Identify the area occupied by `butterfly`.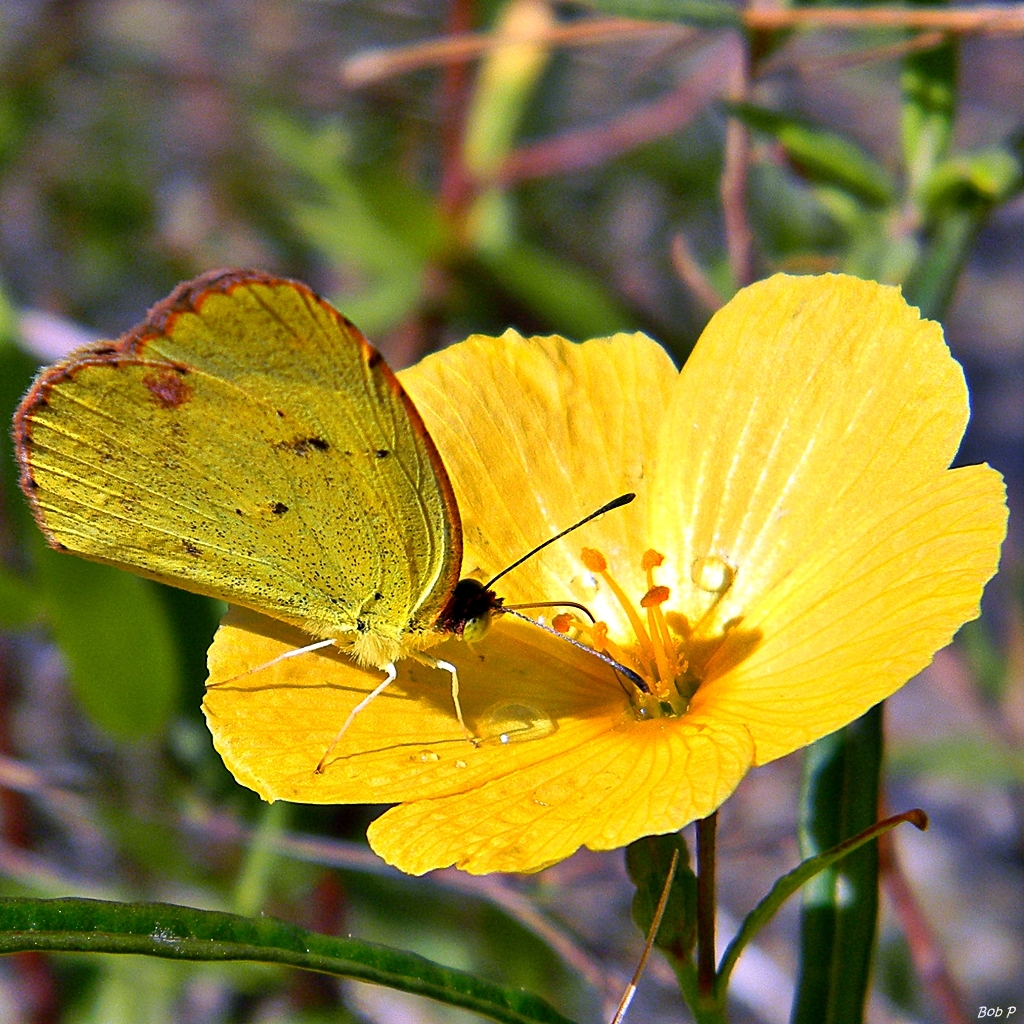
Area: <bbox>12, 264, 648, 777</bbox>.
